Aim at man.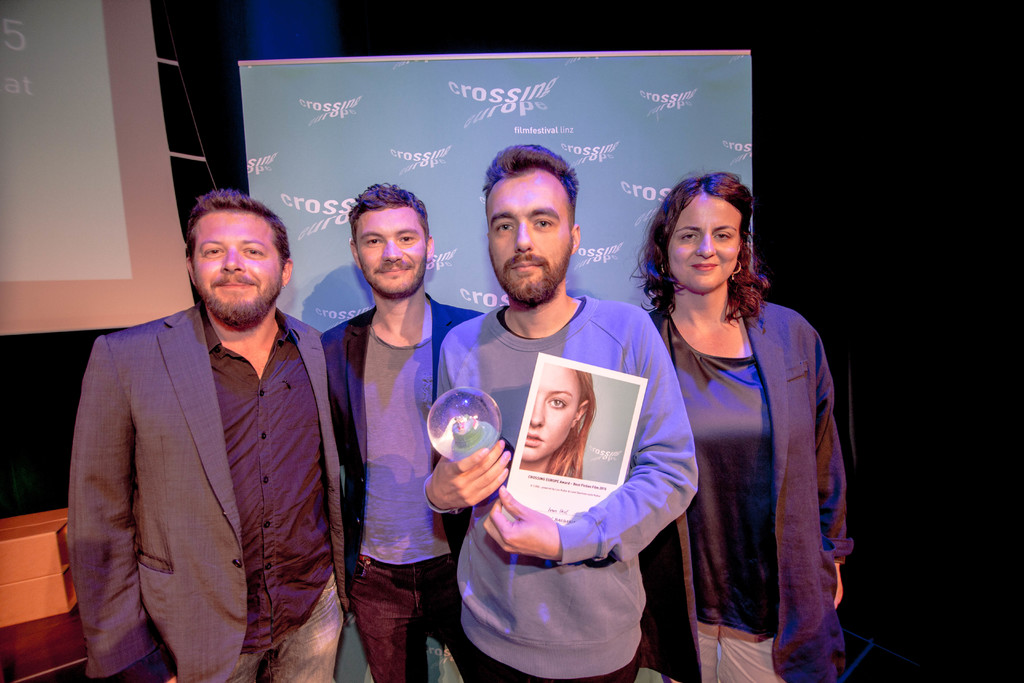
Aimed at (left=61, top=184, right=360, bottom=682).
